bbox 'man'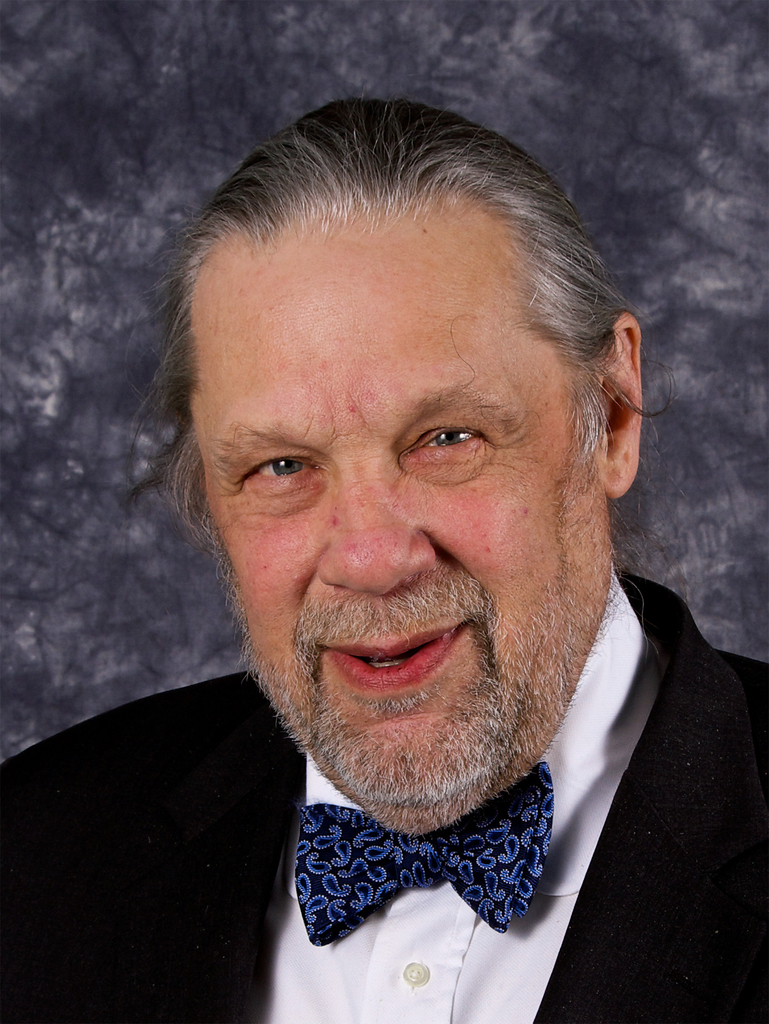
1:98:768:1023
